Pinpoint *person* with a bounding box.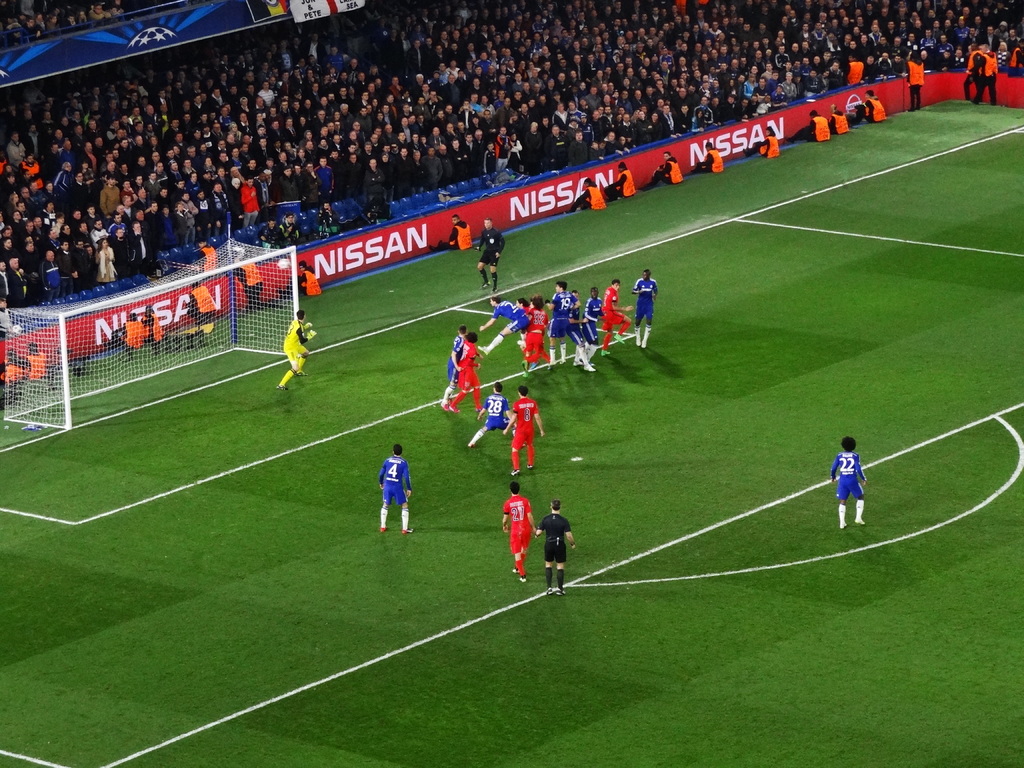
<bbox>475, 219, 506, 292</bbox>.
